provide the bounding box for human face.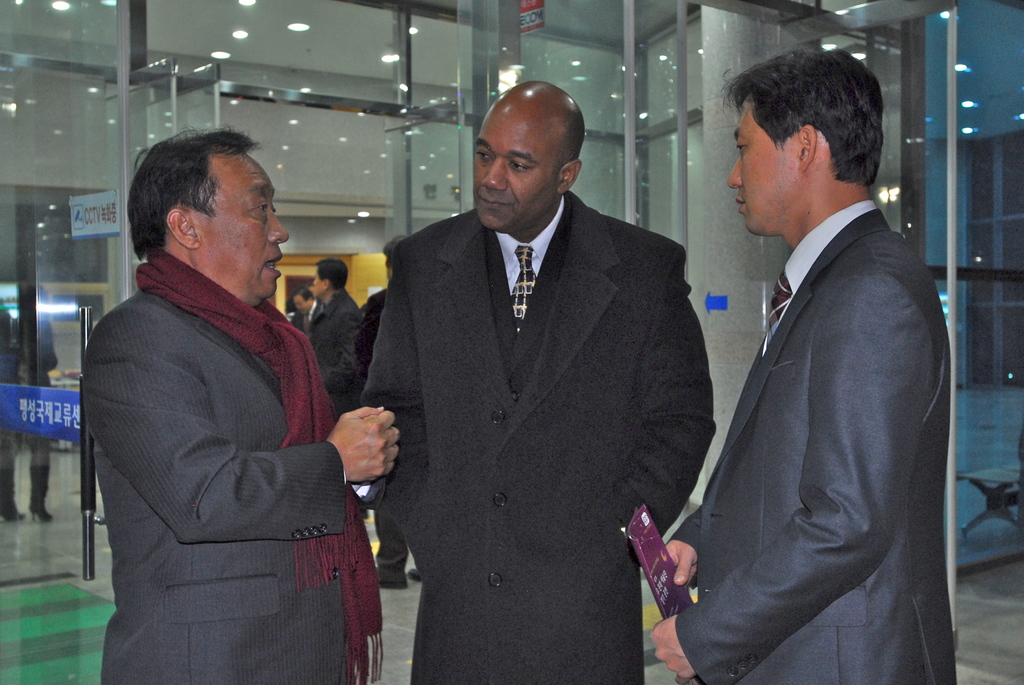
<bbox>471, 98, 557, 235</bbox>.
